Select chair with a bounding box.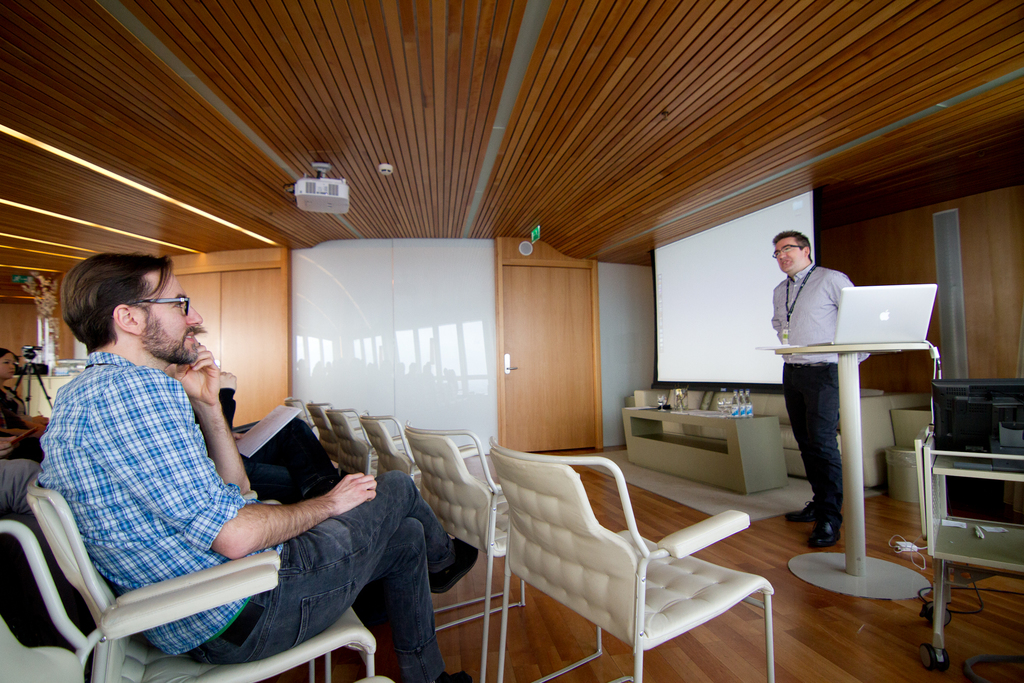
328:407:416:482.
